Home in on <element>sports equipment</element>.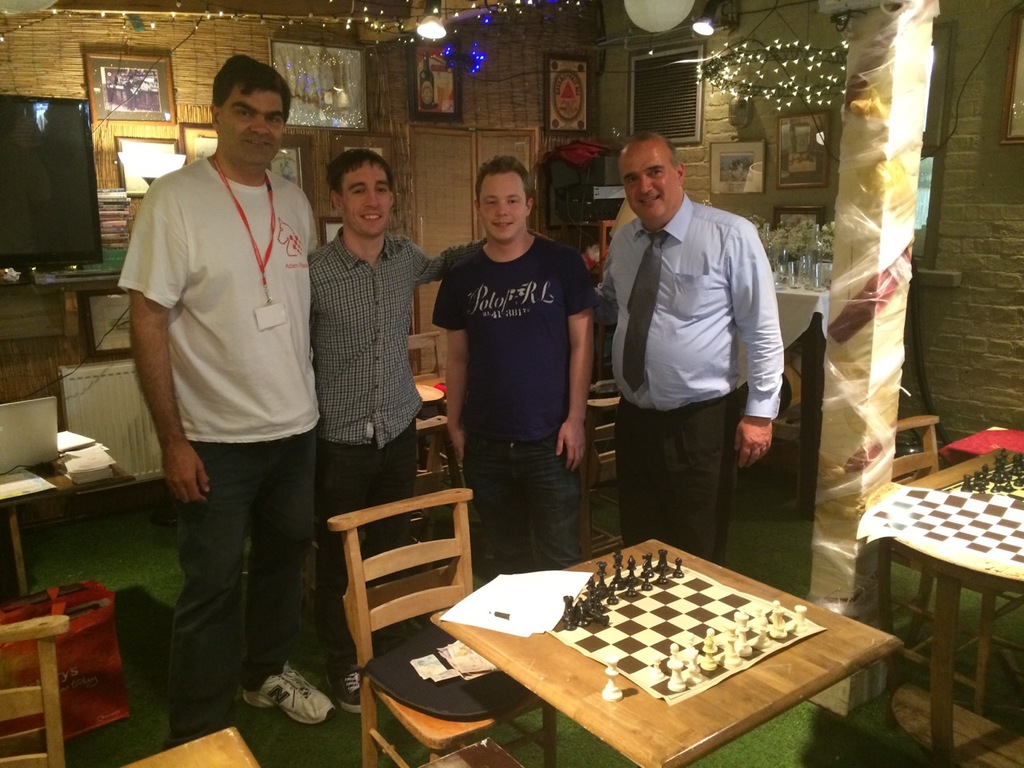
Homed in at detection(853, 440, 1023, 582).
